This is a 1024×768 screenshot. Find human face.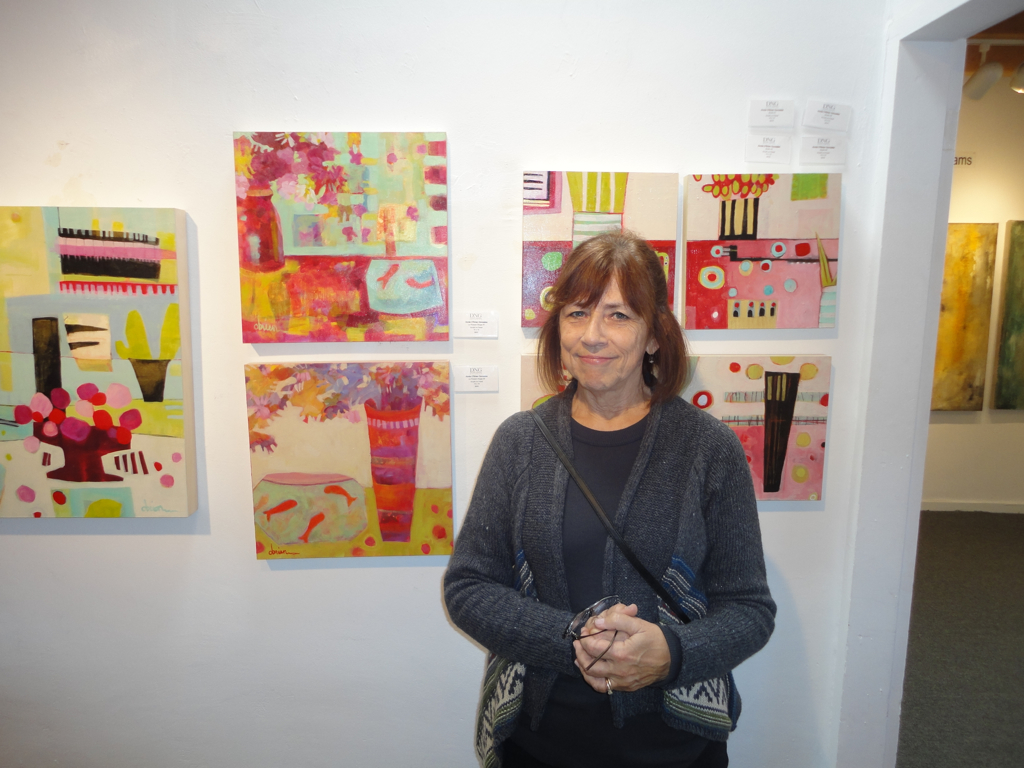
Bounding box: crop(561, 285, 645, 390).
